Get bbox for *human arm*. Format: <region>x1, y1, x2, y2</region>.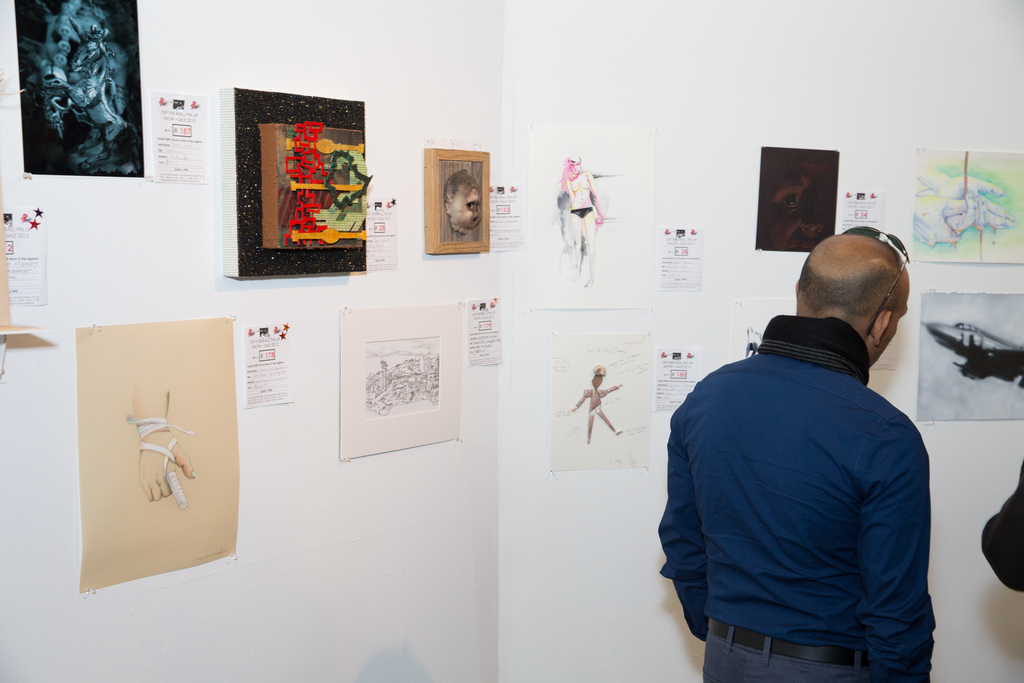
<region>849, 398, 939, 682</region>.
